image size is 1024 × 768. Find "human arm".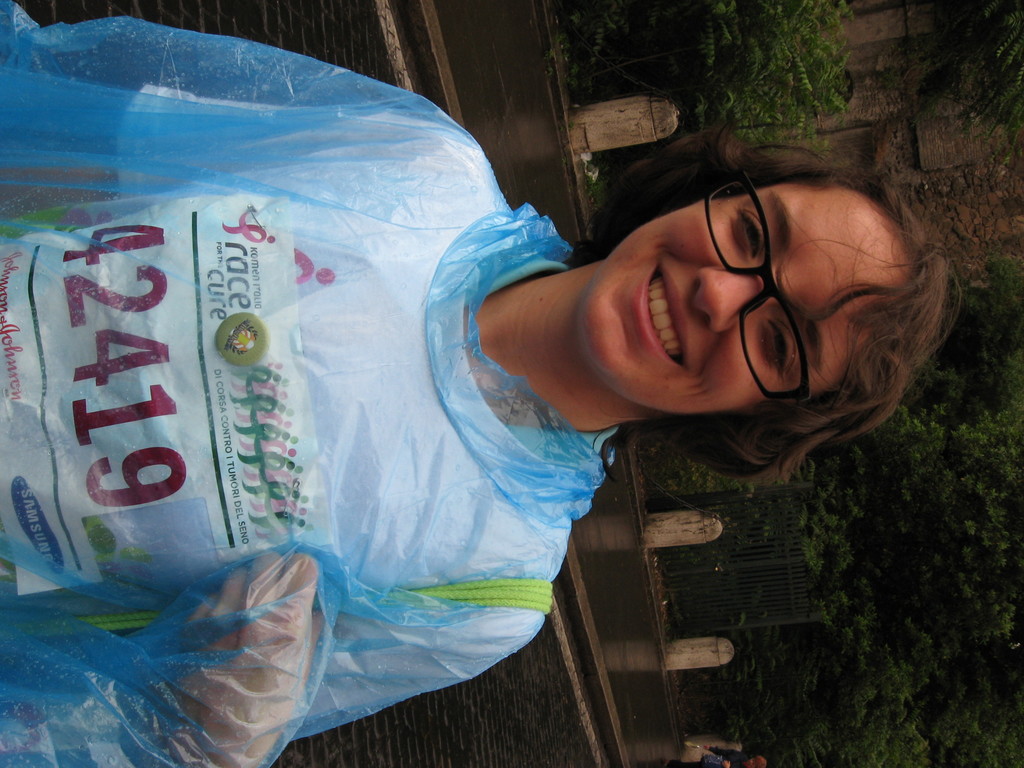
box=[0, 84, 472, 222].
